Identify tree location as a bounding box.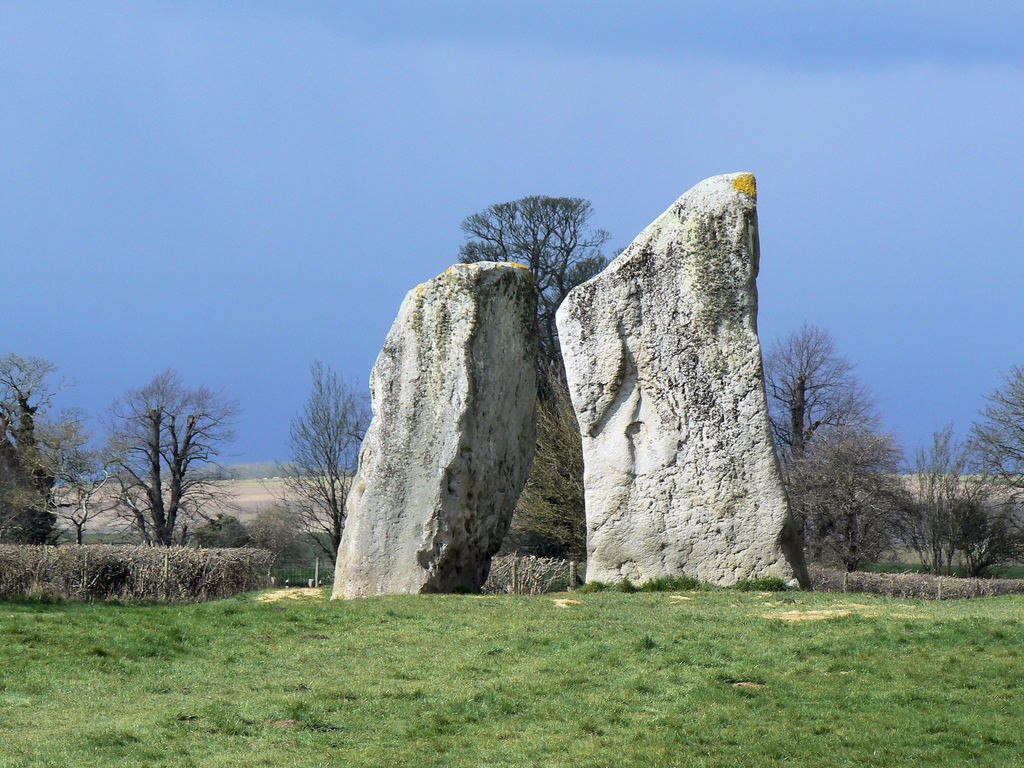
[left=261, top=364, right=374, bottom=566].
